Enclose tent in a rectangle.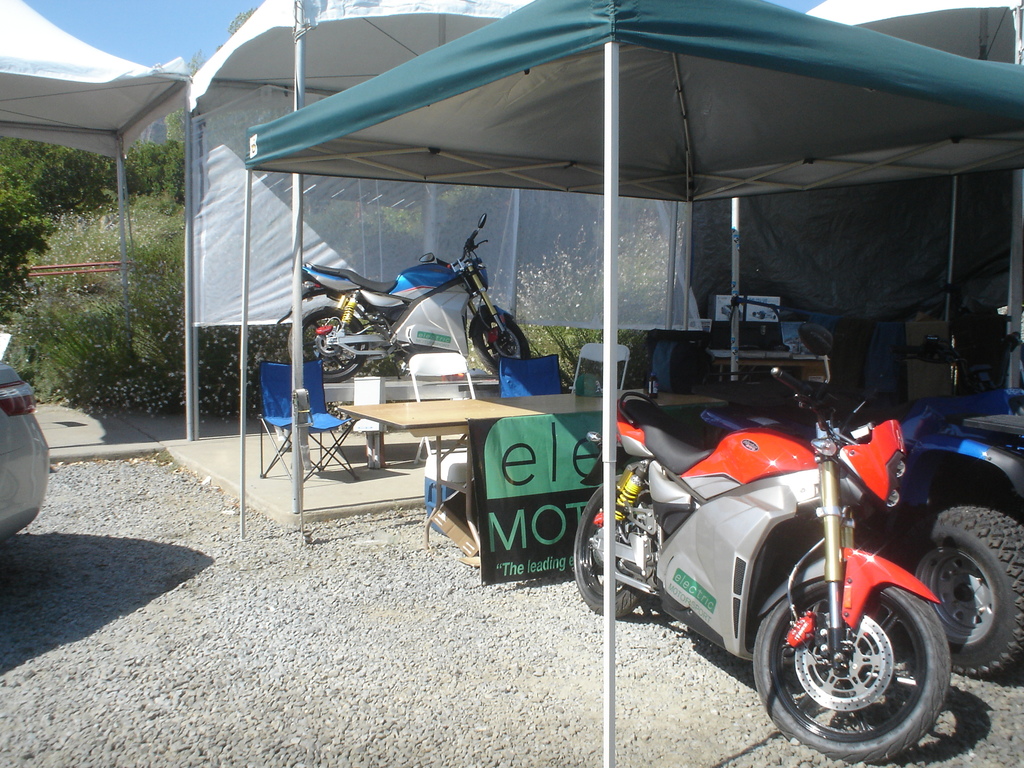
(left=0, top=0, right=184, bottom=426).
